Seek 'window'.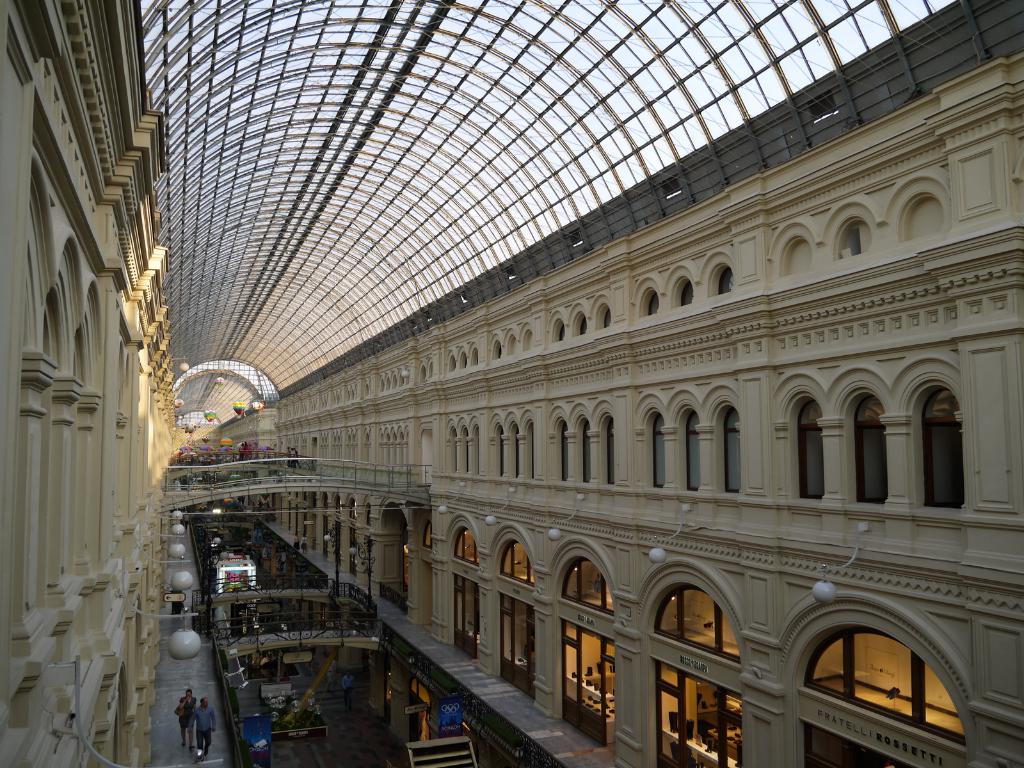
l=452, t=524, r=493, b=659.
